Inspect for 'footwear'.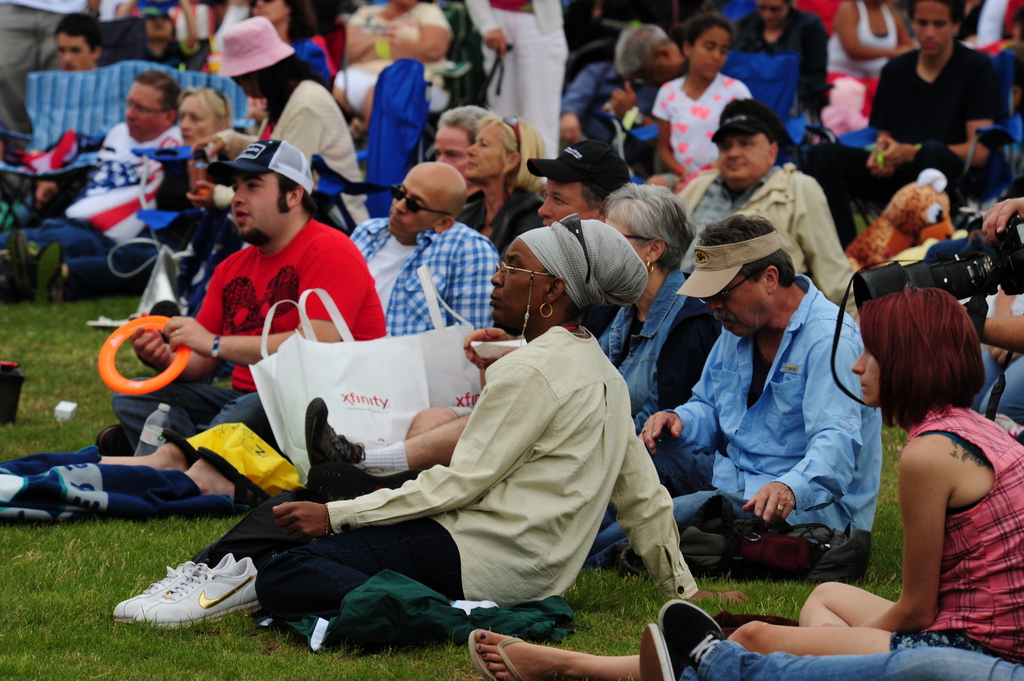
Inspection: x1=664 y1=602 x2=723 y2=680.
